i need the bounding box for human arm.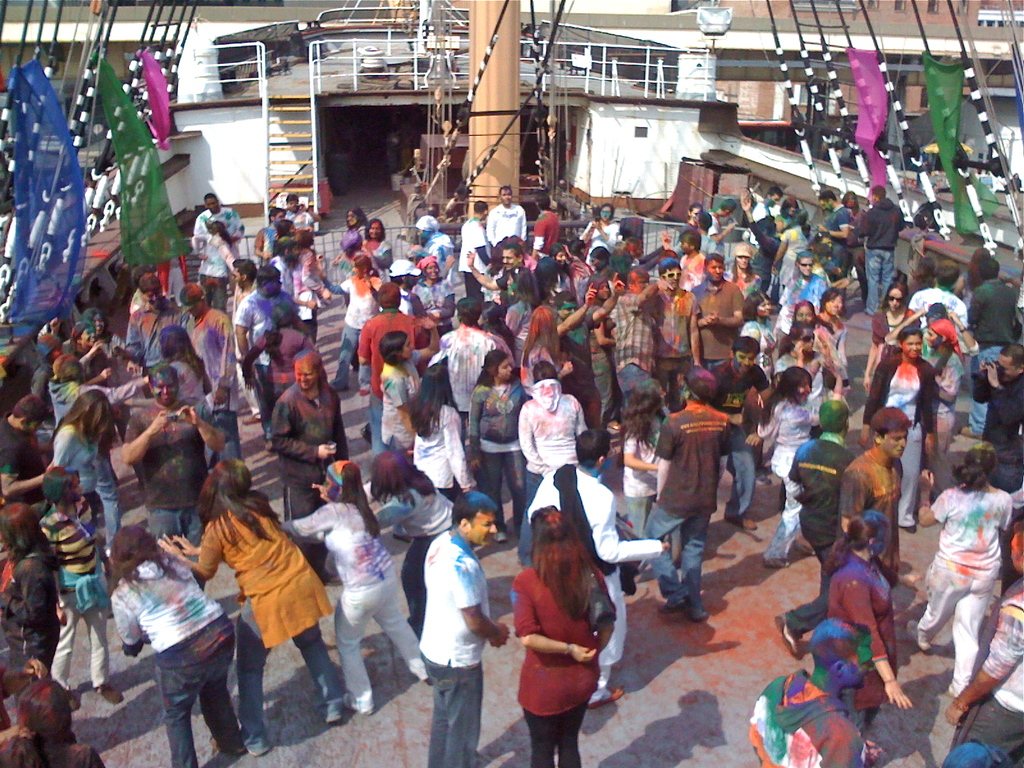
Here it is: bbox=(738, 425, 771, 451).
